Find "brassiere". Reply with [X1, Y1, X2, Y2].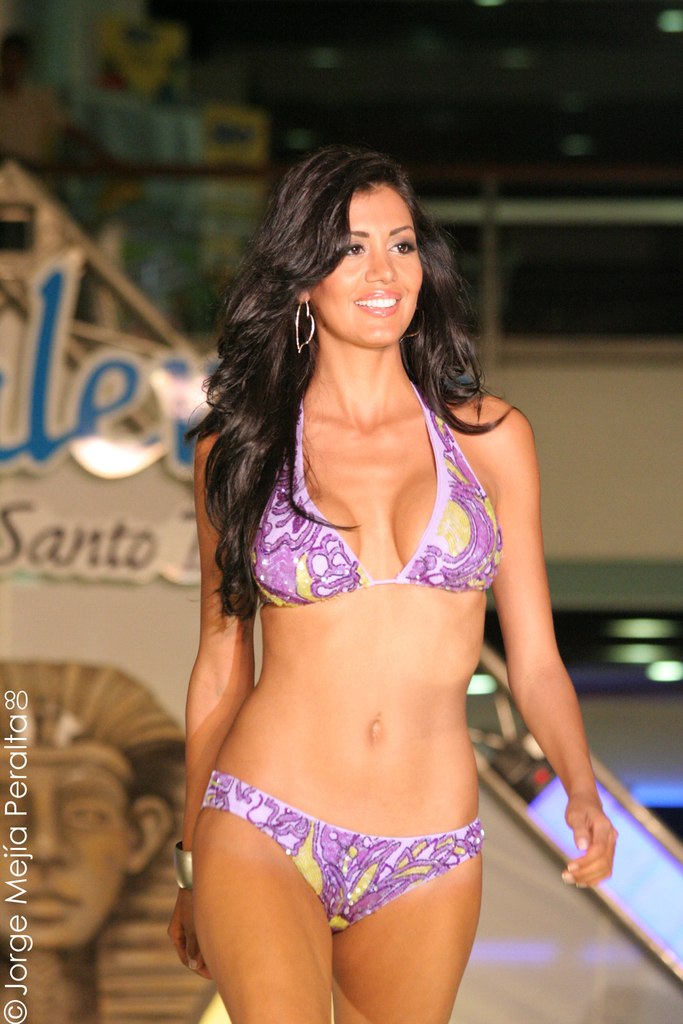
[243, 374, 505, 610].
